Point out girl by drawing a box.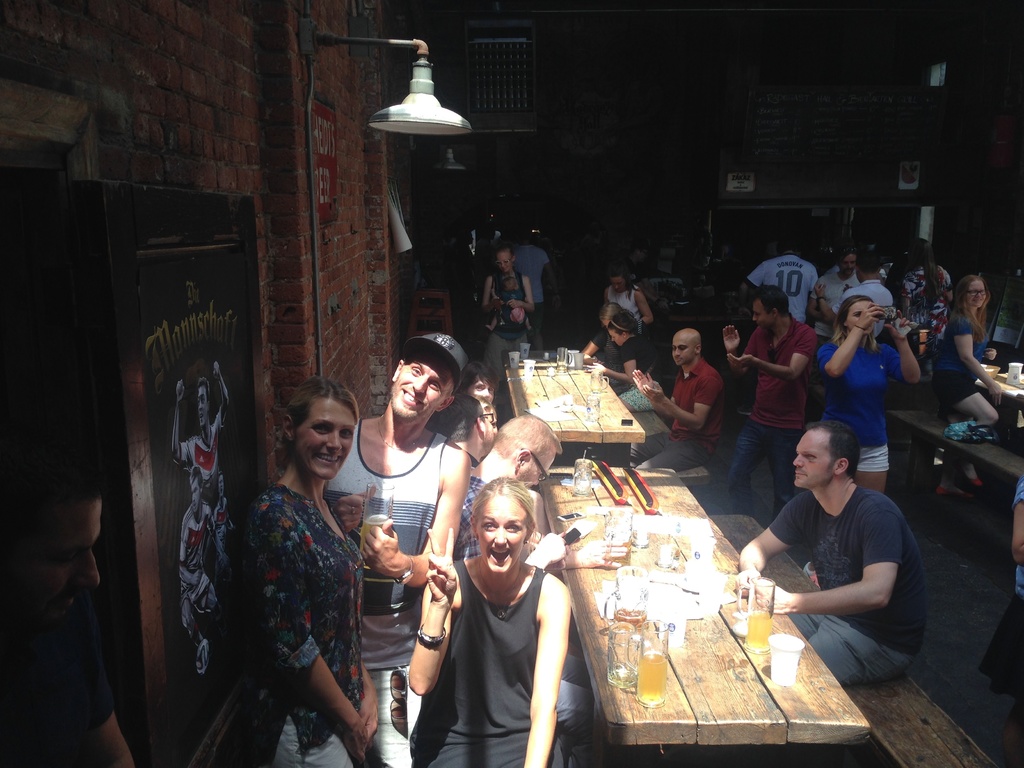
crop(403, 429, 580, 764).
